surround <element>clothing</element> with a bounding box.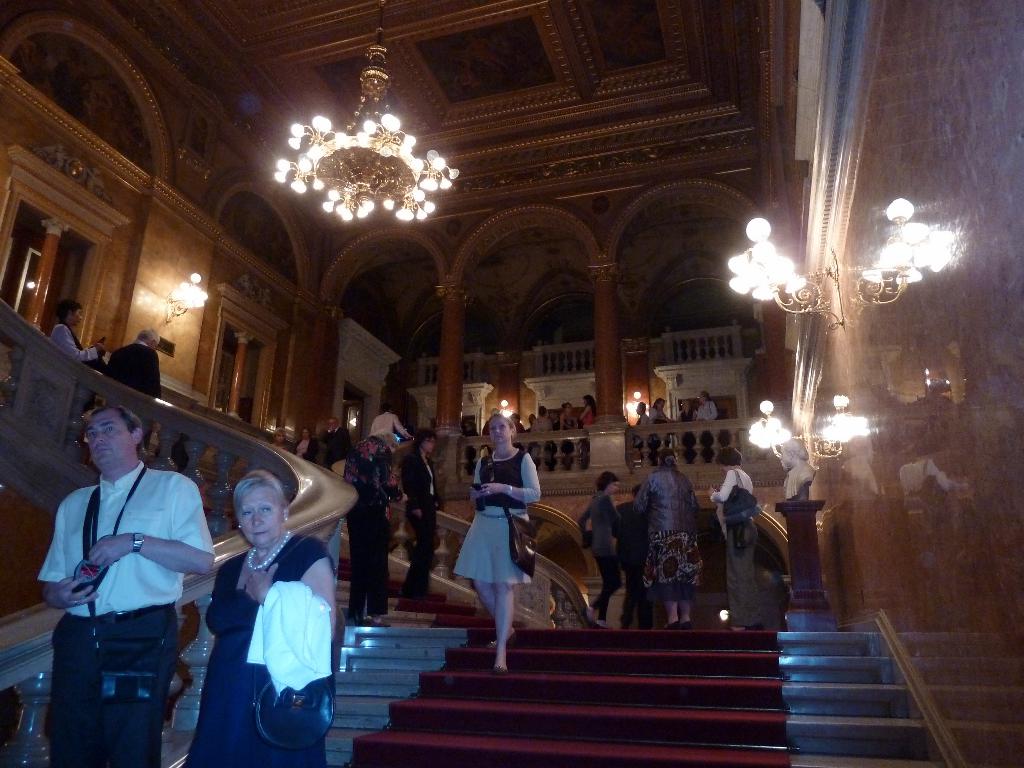
[x1=104, y1=337, x2=163, y2=442].
